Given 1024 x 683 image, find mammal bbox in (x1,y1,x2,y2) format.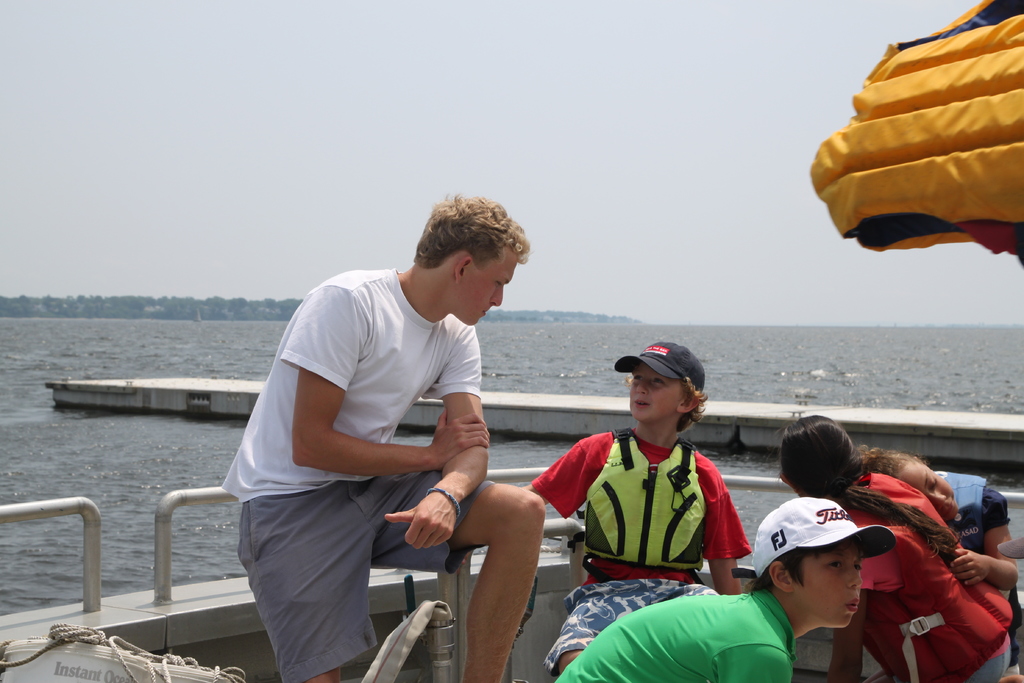
(550,494,894,682).
